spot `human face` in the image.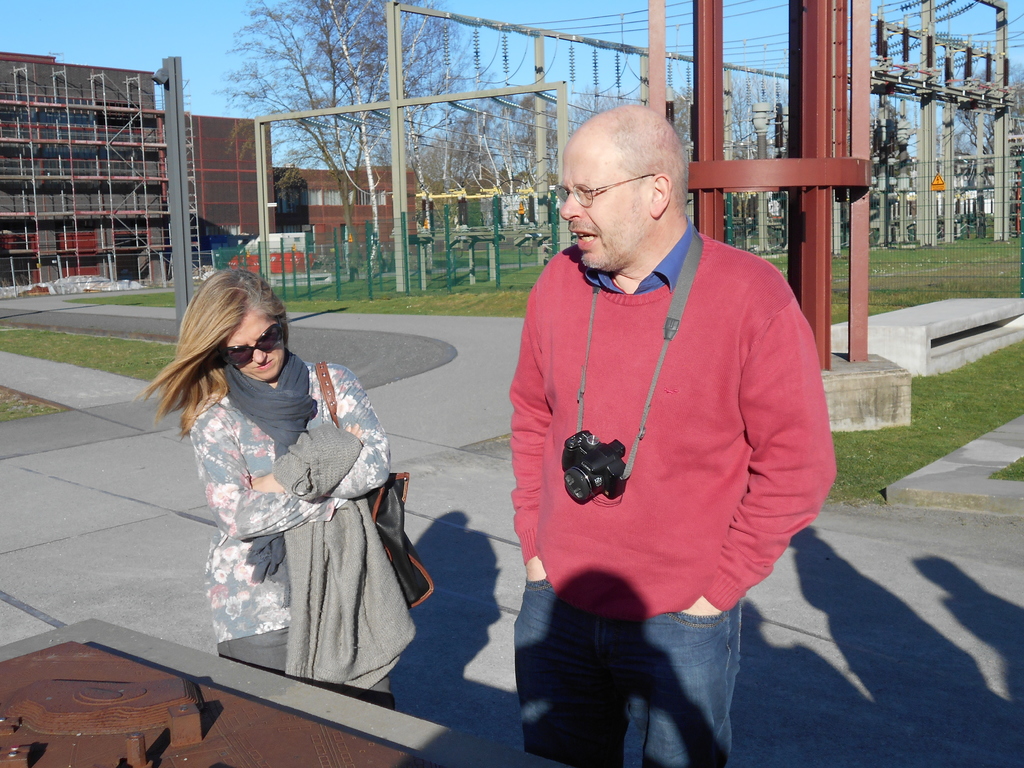
`human face` found at bbox(561, 132, 646, 273).
